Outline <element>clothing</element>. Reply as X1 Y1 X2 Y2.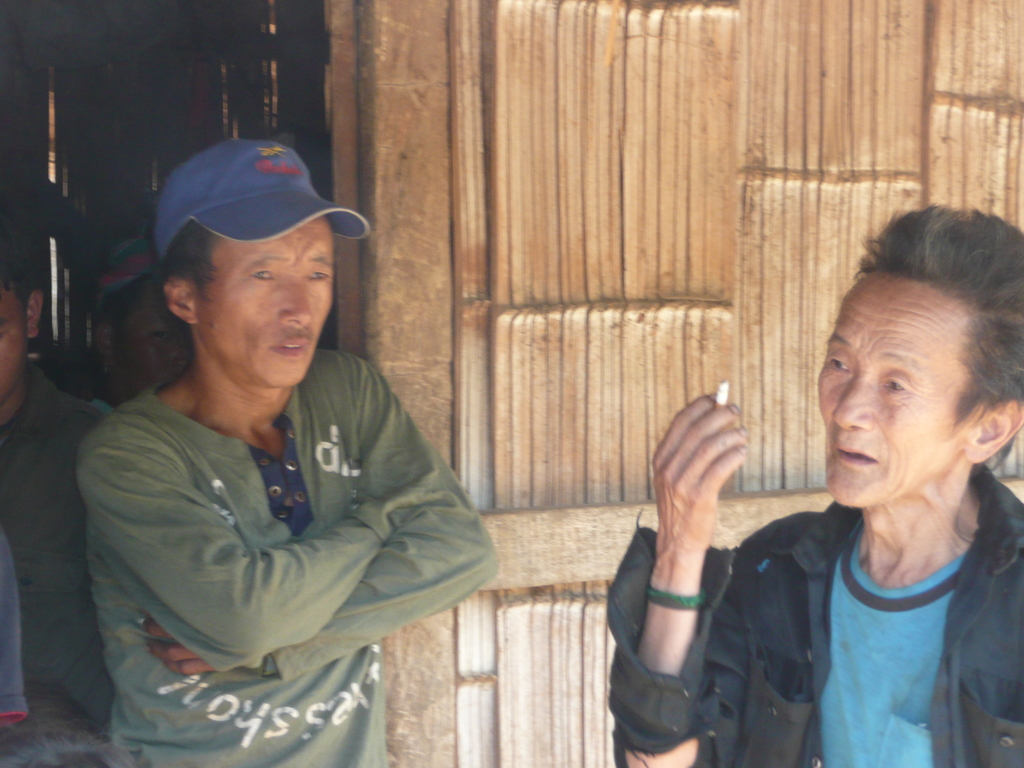
604 464 1023 767.
